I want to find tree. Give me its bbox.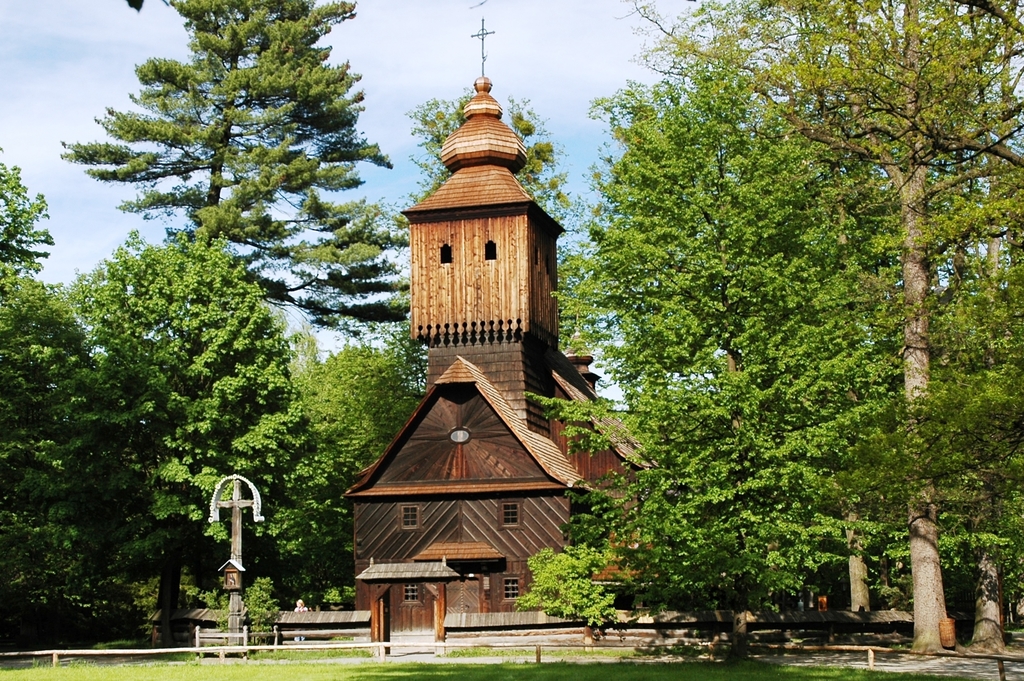
{"left": 417, "top": 75, "right": 572, "bottom": 227}.
